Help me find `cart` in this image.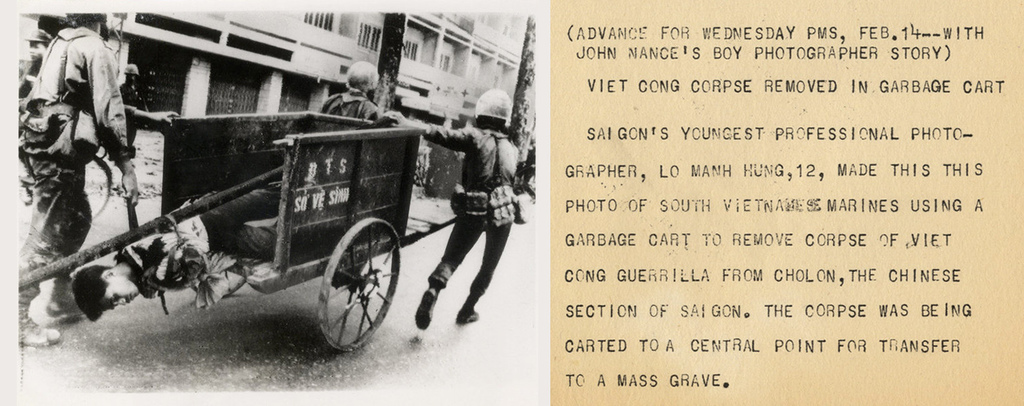
Found it: detection(15, 109, 459, 355).
